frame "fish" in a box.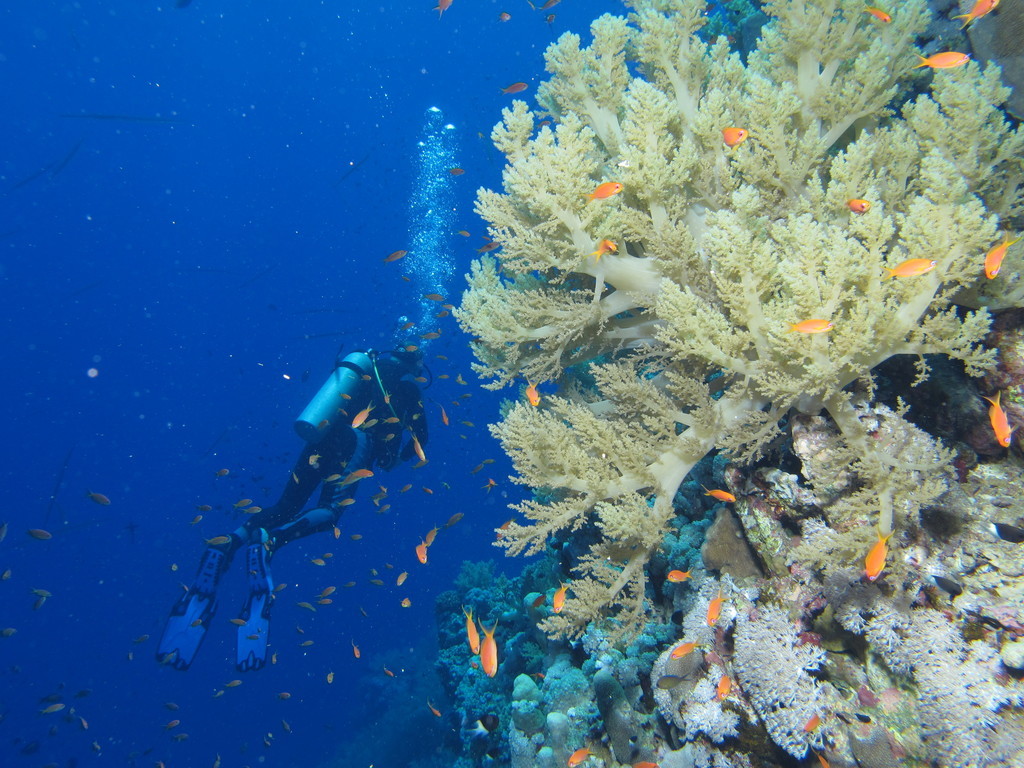
[519,383,538,409].
